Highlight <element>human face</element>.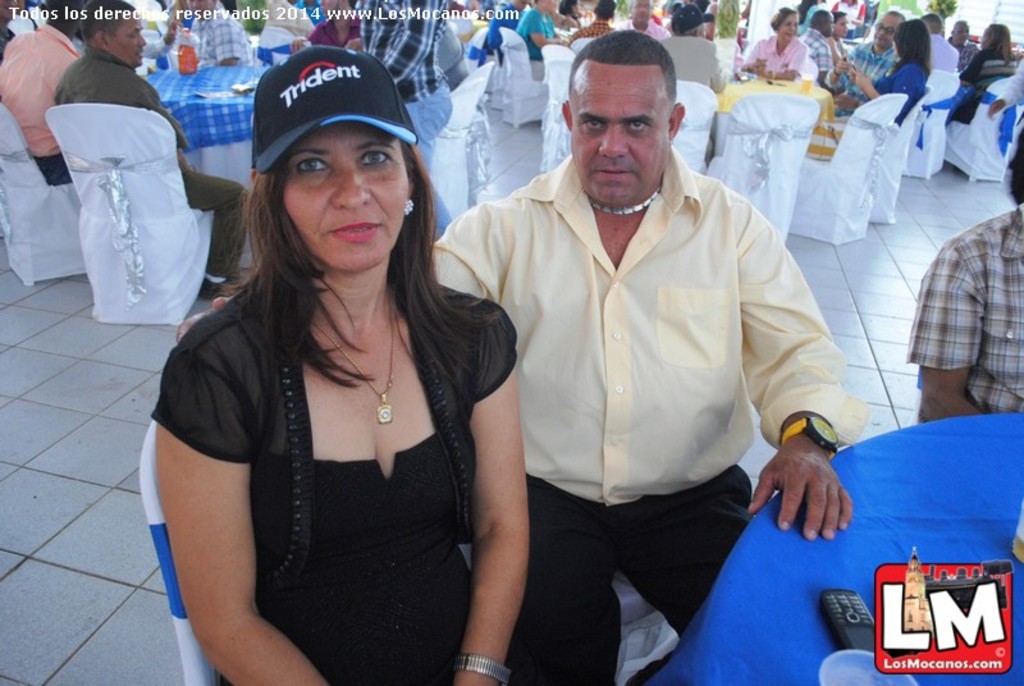
Highlighted region: [564, 64, 669, 207].
